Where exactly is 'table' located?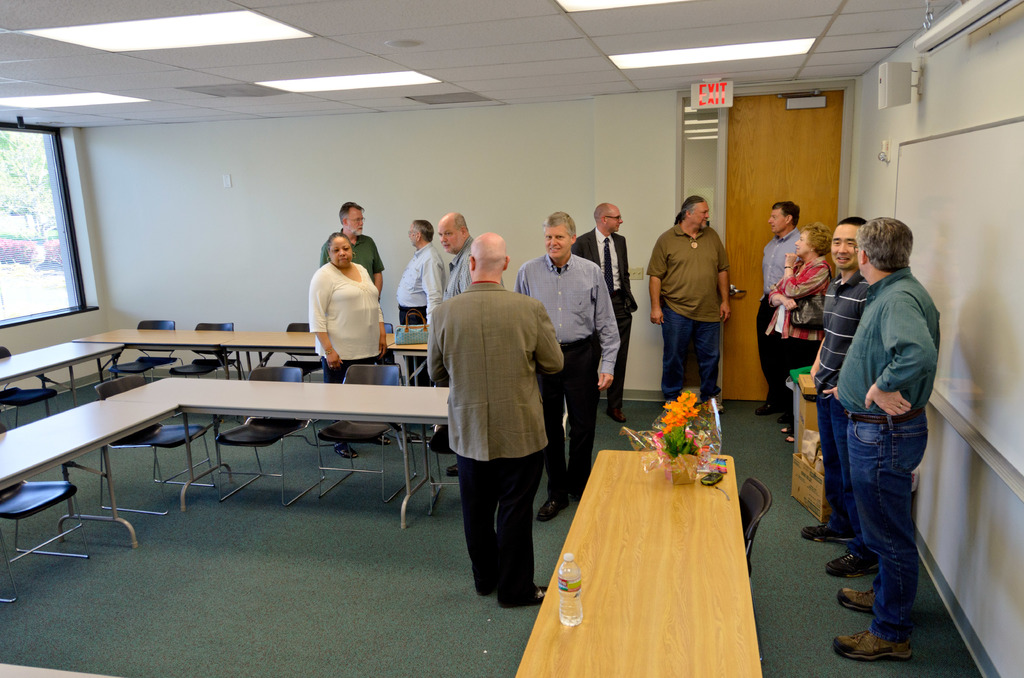
Its bounding box is {"left": 86, "top": 328, "right": 429, "bottom": 387}.
